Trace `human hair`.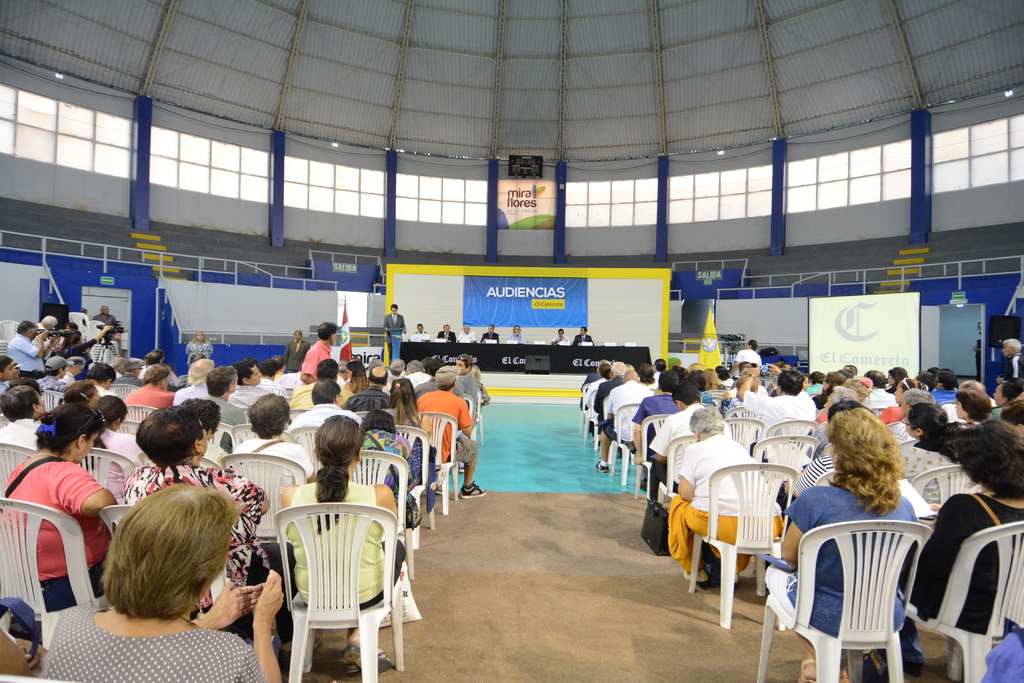
Traced to crop(311, 415, 365, 533).
